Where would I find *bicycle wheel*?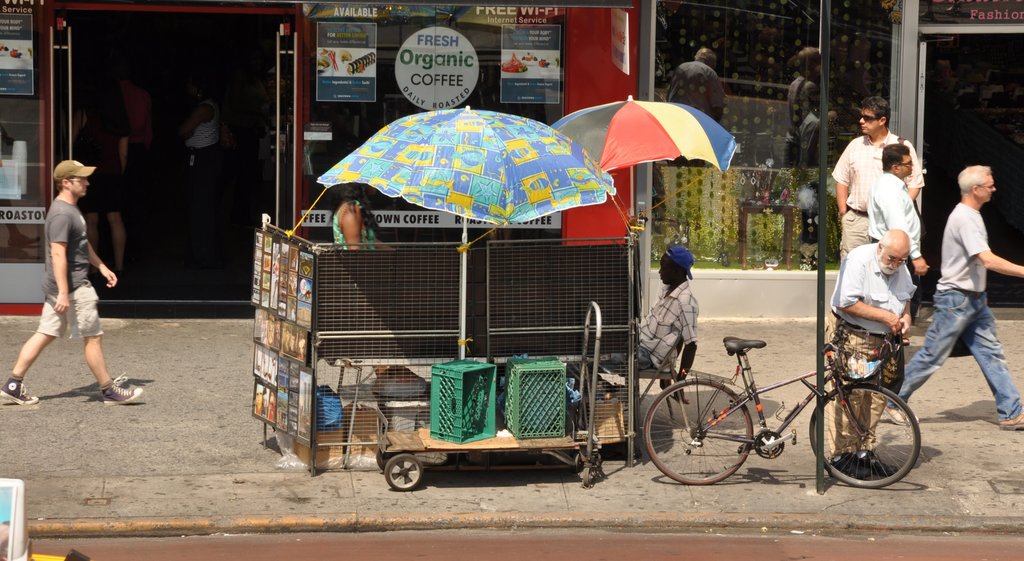
At 637 375 754 488.
